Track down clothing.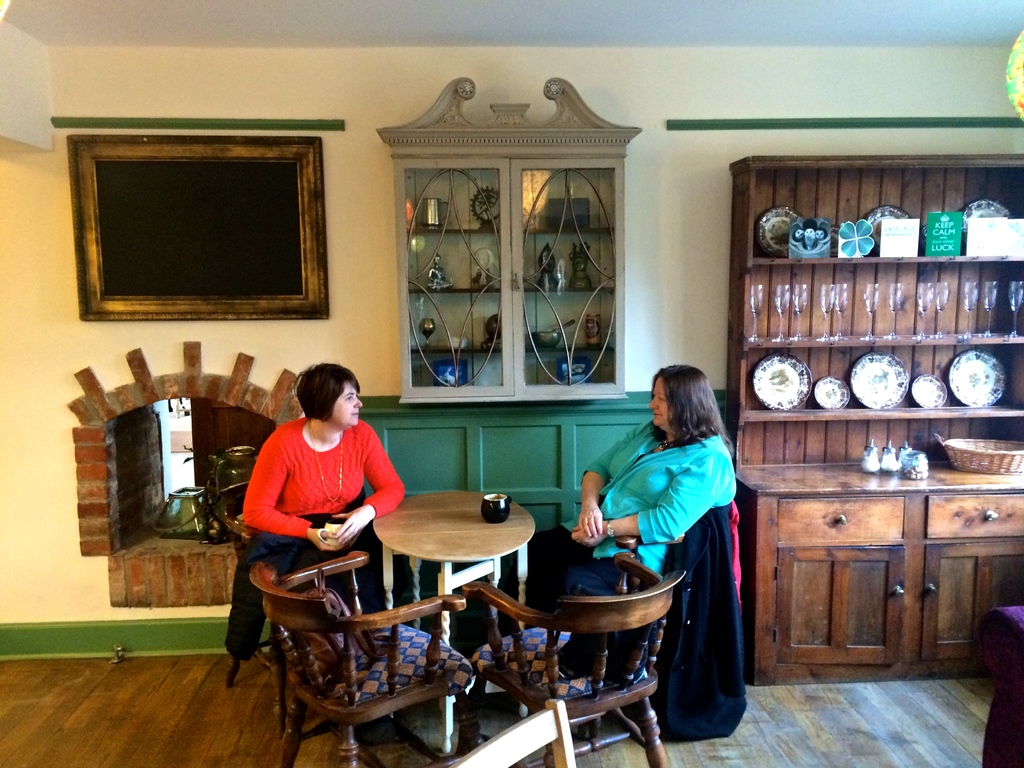
Tracked to select_region(651, 500, 751, 742).
